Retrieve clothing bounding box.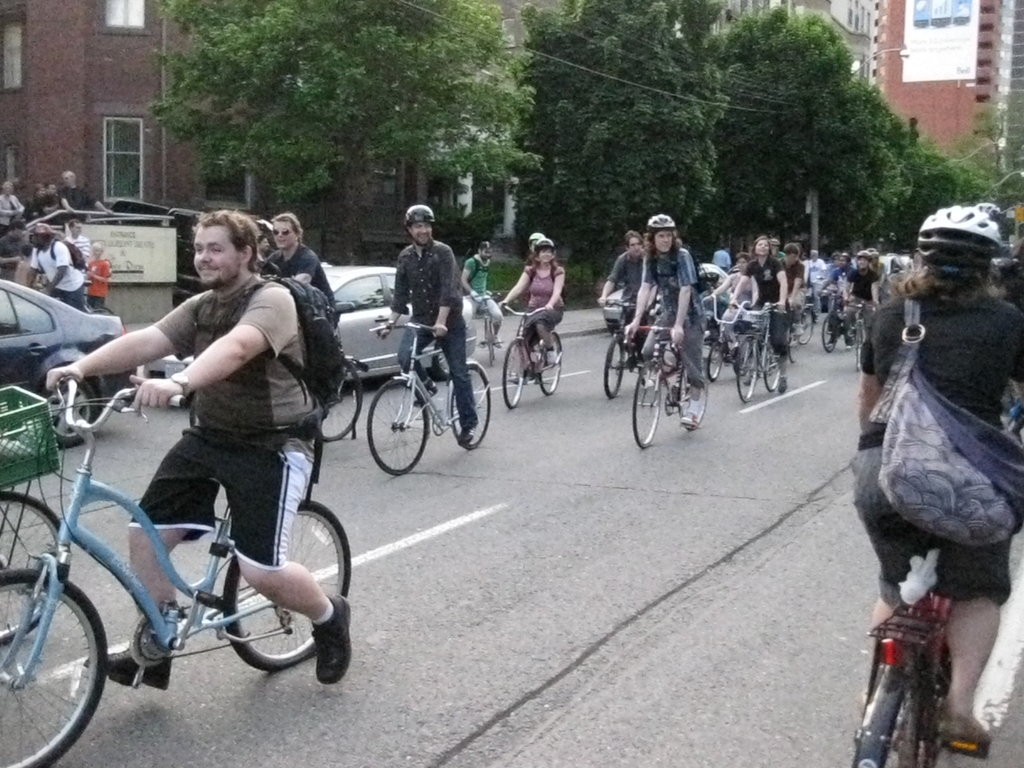
Bounding box: box=[464, 253, 504, 338].
